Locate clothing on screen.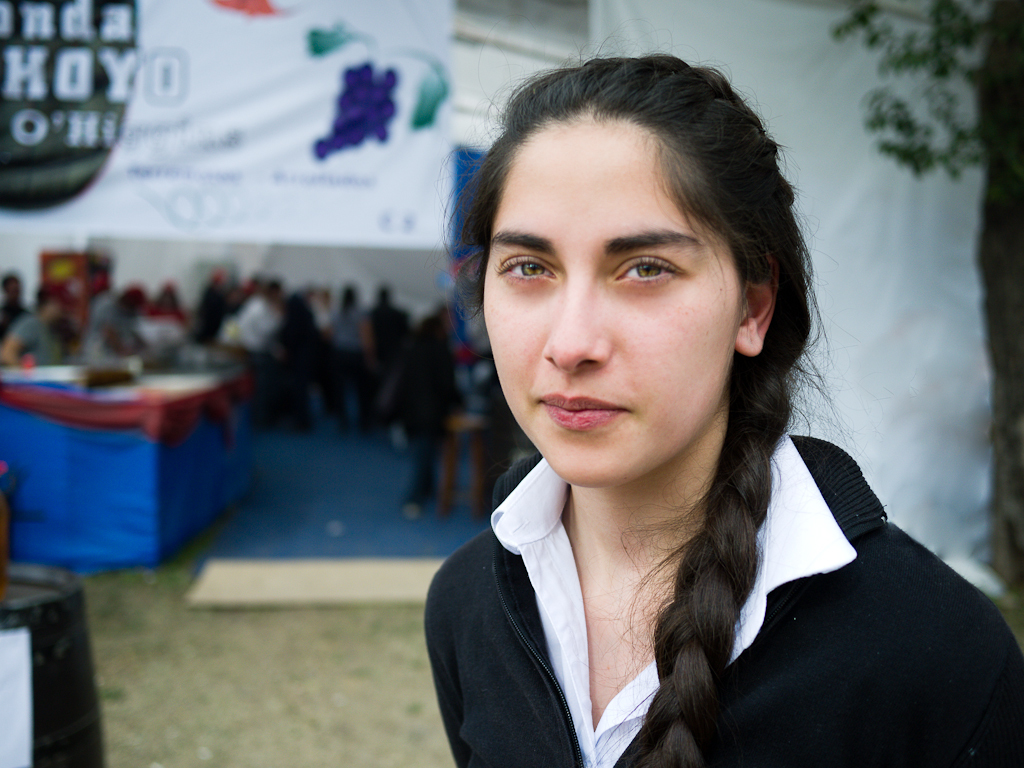
On screen at l=423, t=461, r=1023, b=767.
